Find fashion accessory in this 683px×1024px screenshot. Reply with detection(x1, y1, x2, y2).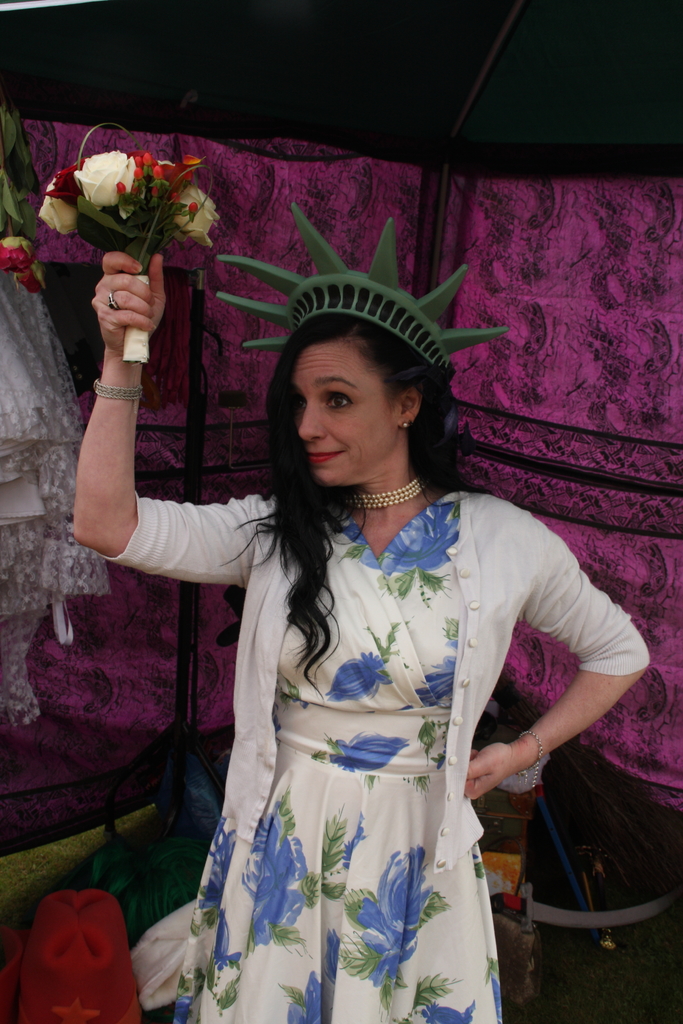
detection(103, 289, 121, 310).
